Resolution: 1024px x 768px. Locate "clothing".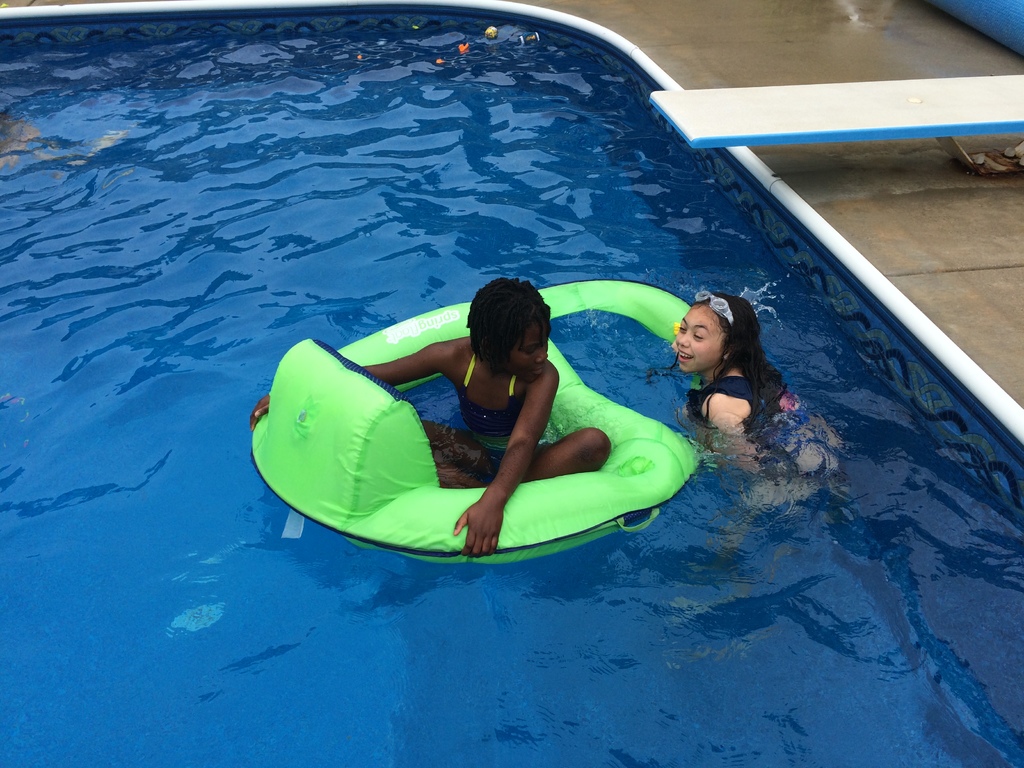
[680,367,818,474].
